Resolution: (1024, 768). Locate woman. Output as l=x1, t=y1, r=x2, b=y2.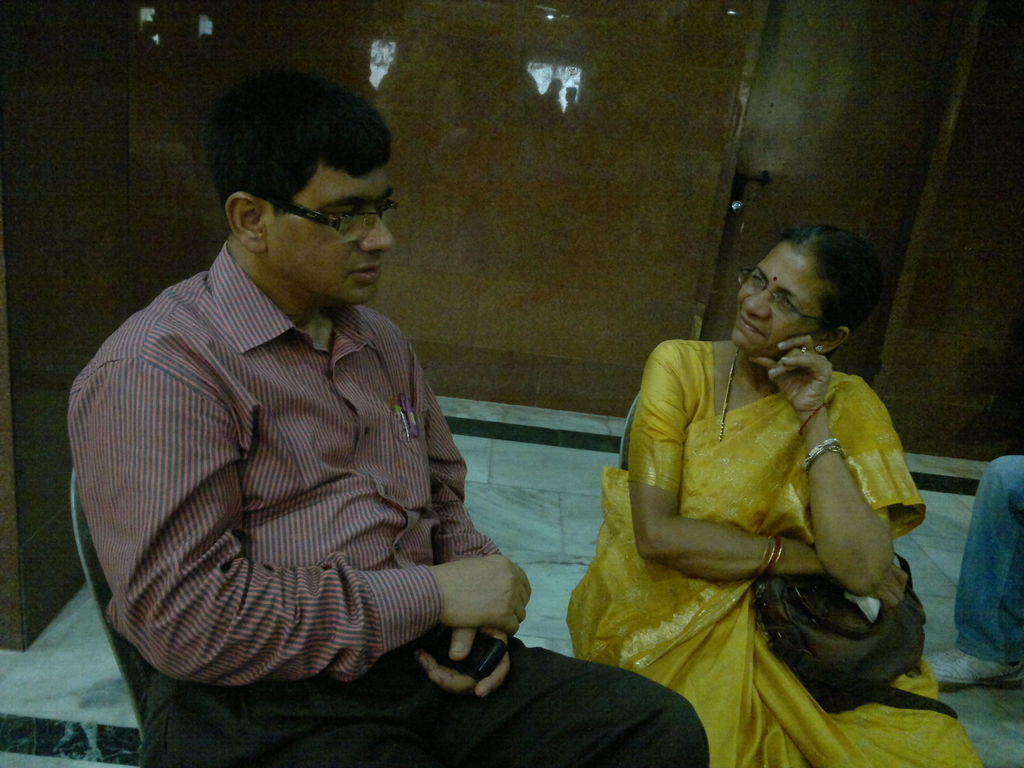
l=554, t=202, r=986, b=767.
